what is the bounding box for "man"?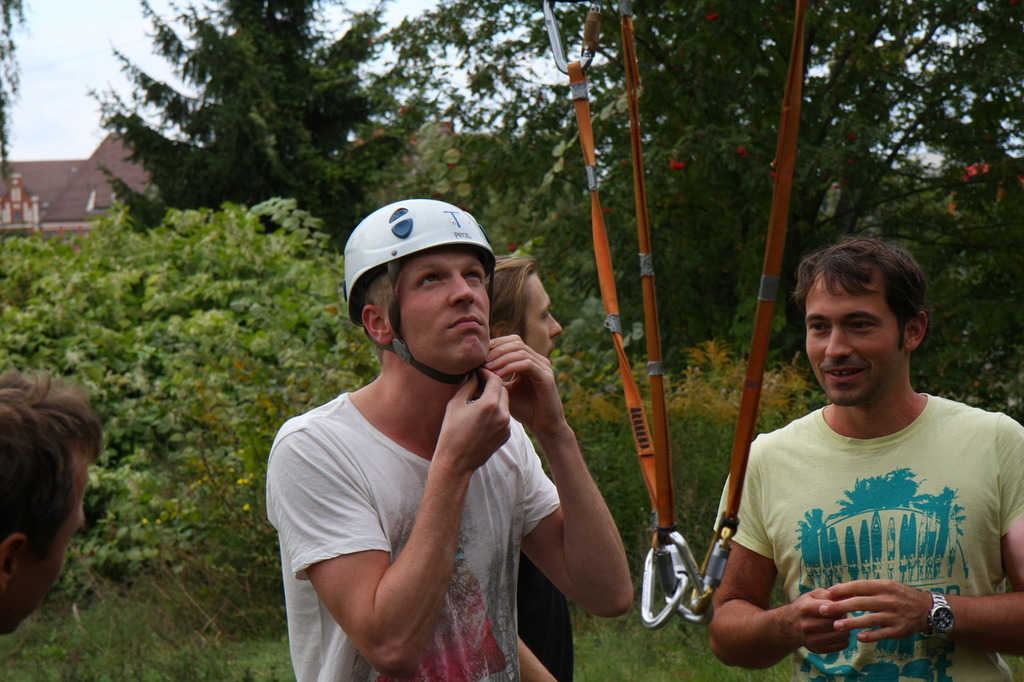
Rect(491, 257, 565, 681).
